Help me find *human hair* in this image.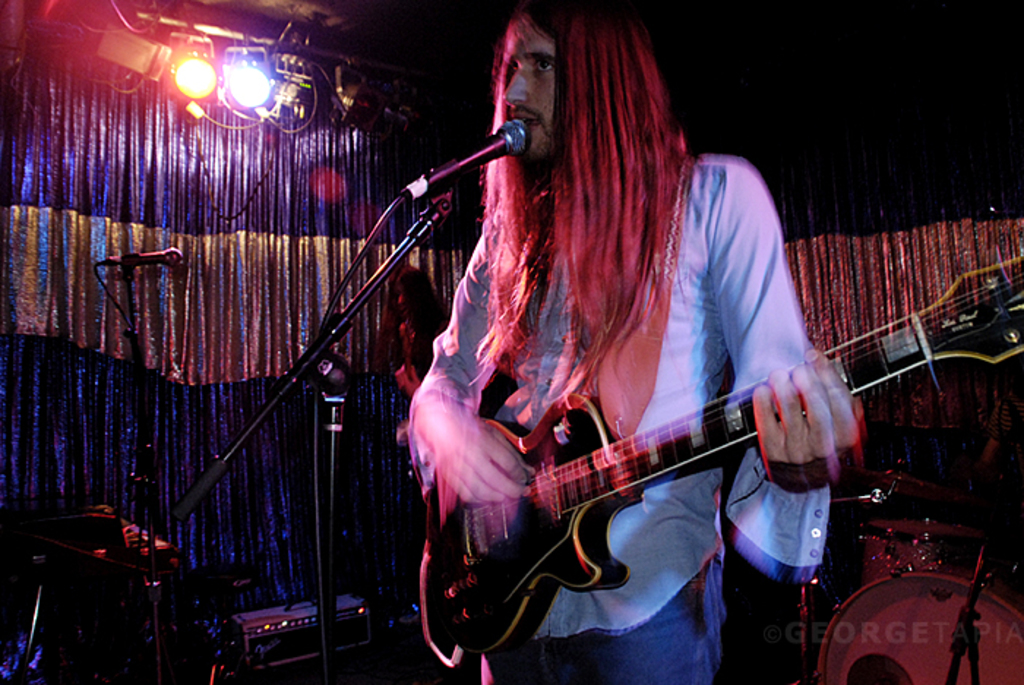
Found it: [433,10,702,420].
